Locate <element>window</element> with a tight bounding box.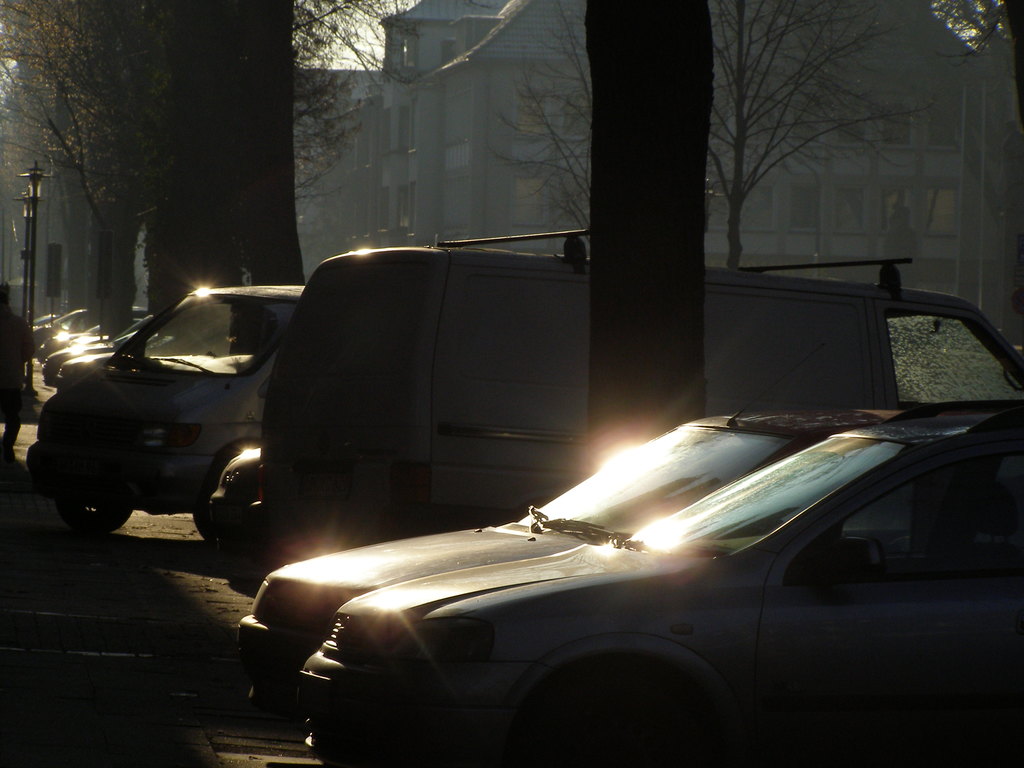
box(828, 99, 881, 150).
